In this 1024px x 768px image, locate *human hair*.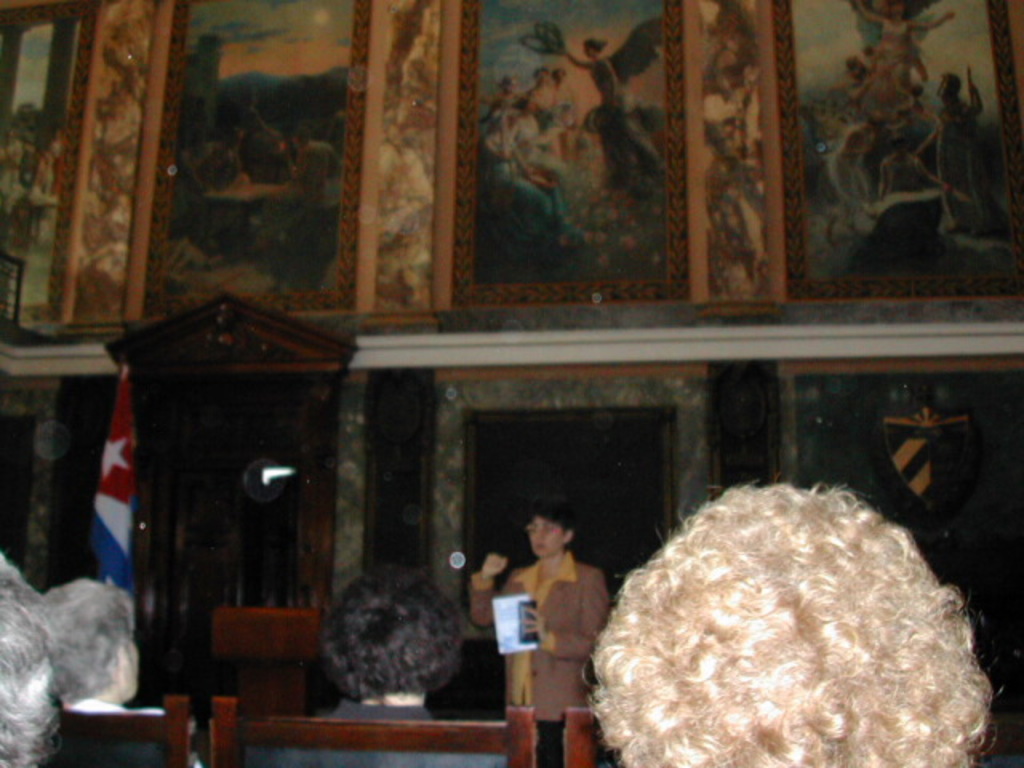
Bounding box: left=526, top=493, right=582, bottom=552.
